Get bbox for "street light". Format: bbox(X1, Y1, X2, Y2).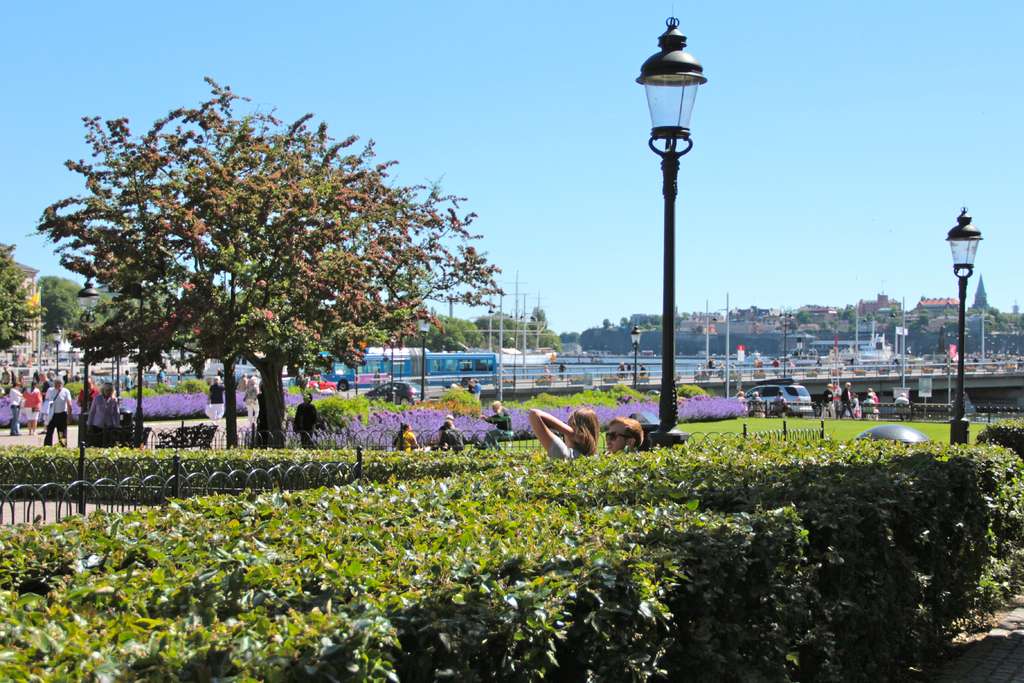
bbox(413, 313, 429, 404).
